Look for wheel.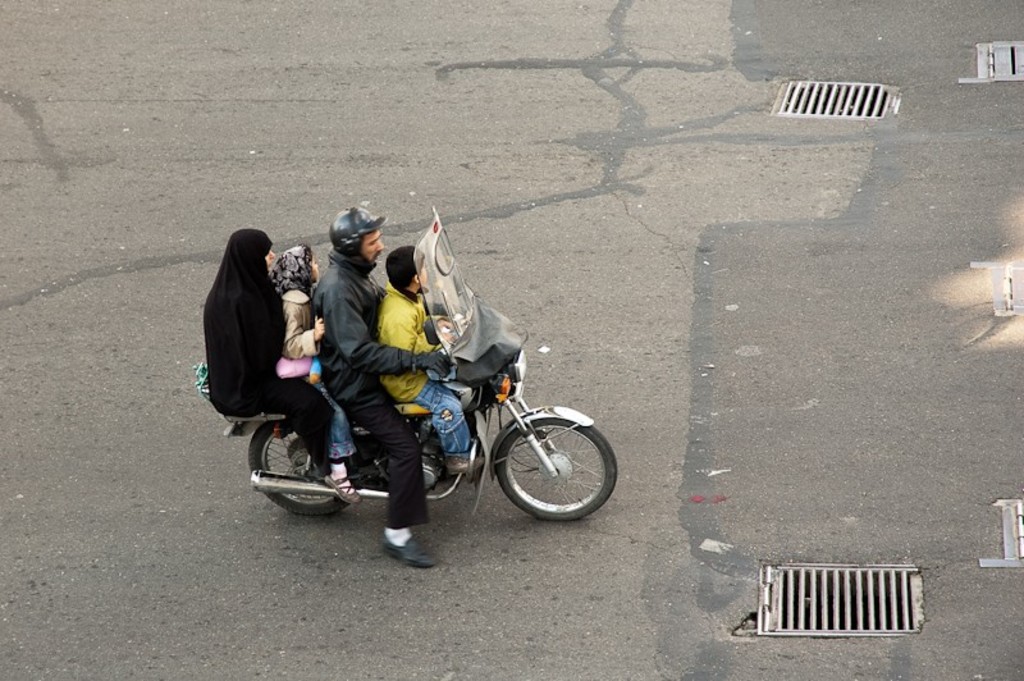
Found: rect(485, 415, 611, 518).
